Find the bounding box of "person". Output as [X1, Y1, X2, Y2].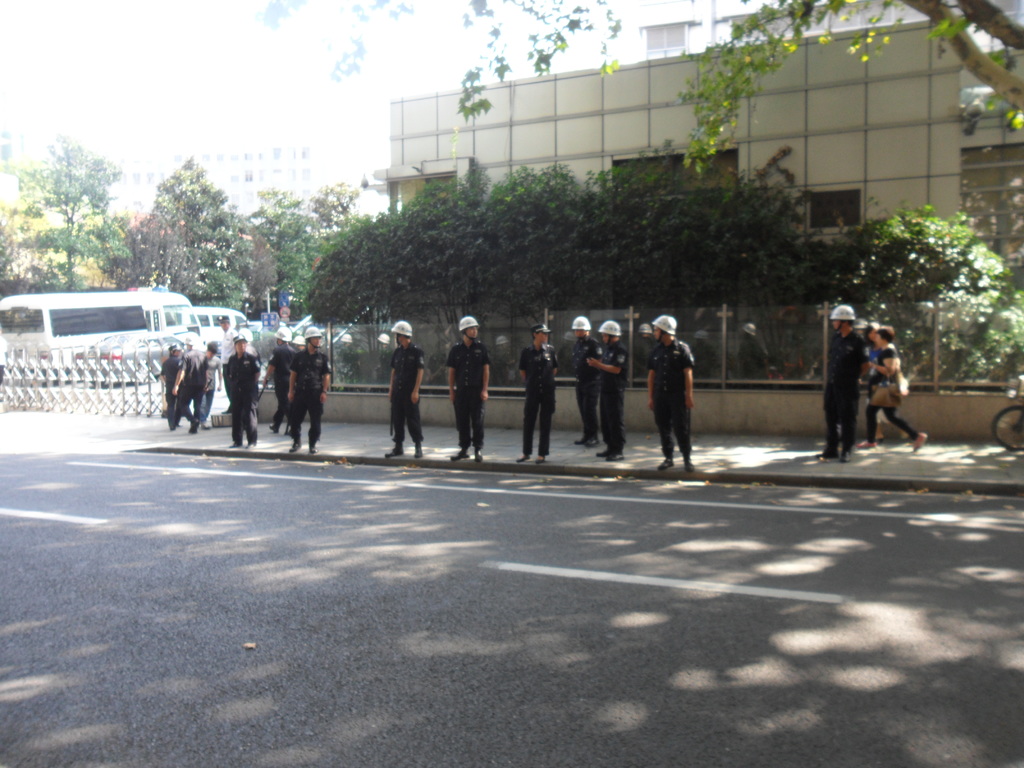
[201, 339, 221, 425].
